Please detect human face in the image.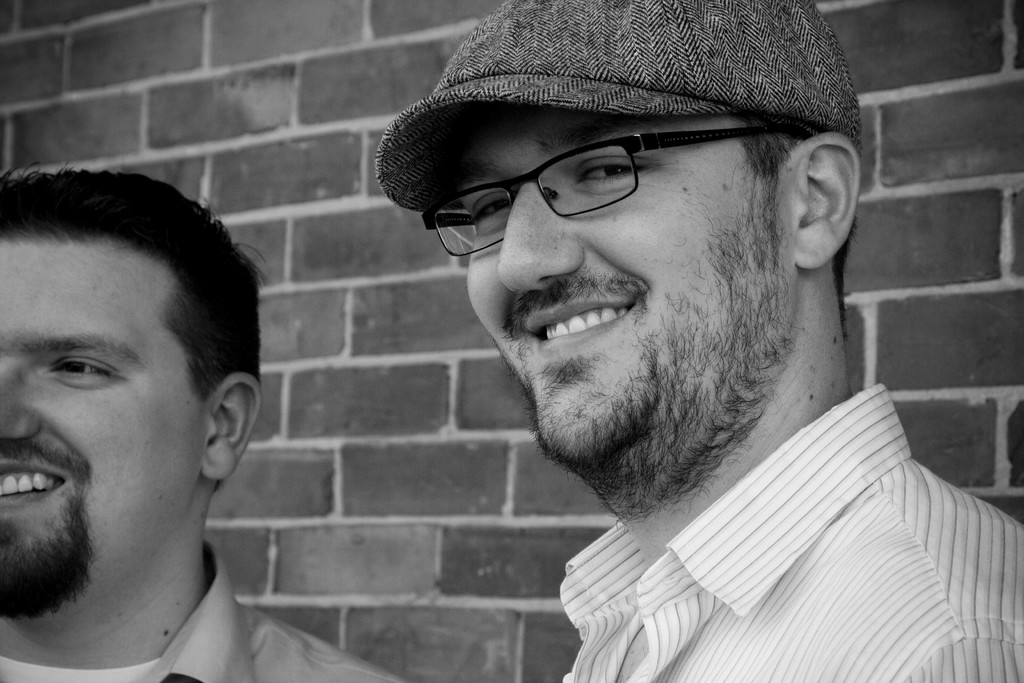
detection(0, 233, 203, 589).
